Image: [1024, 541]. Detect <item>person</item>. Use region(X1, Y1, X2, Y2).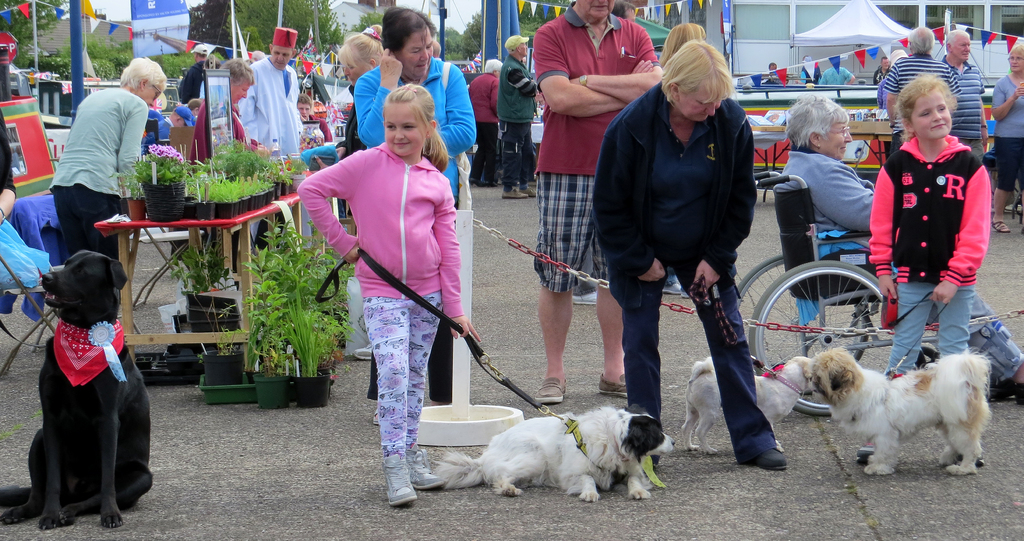
region(781, 95, 1023, 406).
